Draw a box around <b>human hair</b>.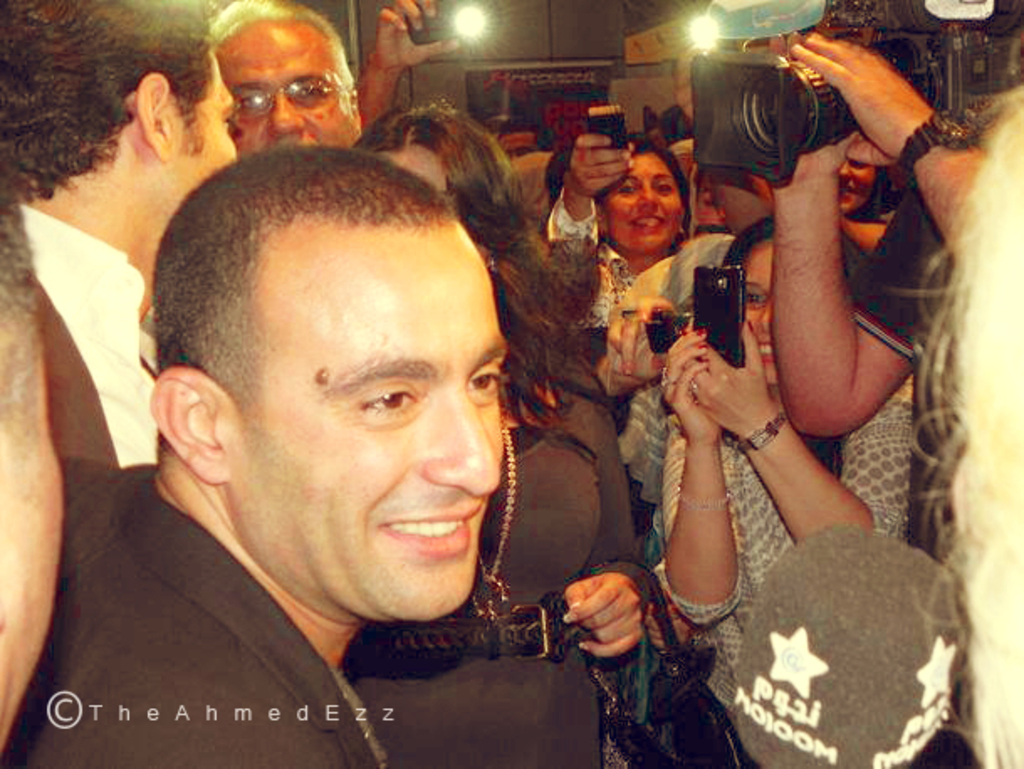
select_region(623, 131, 693, 243).
